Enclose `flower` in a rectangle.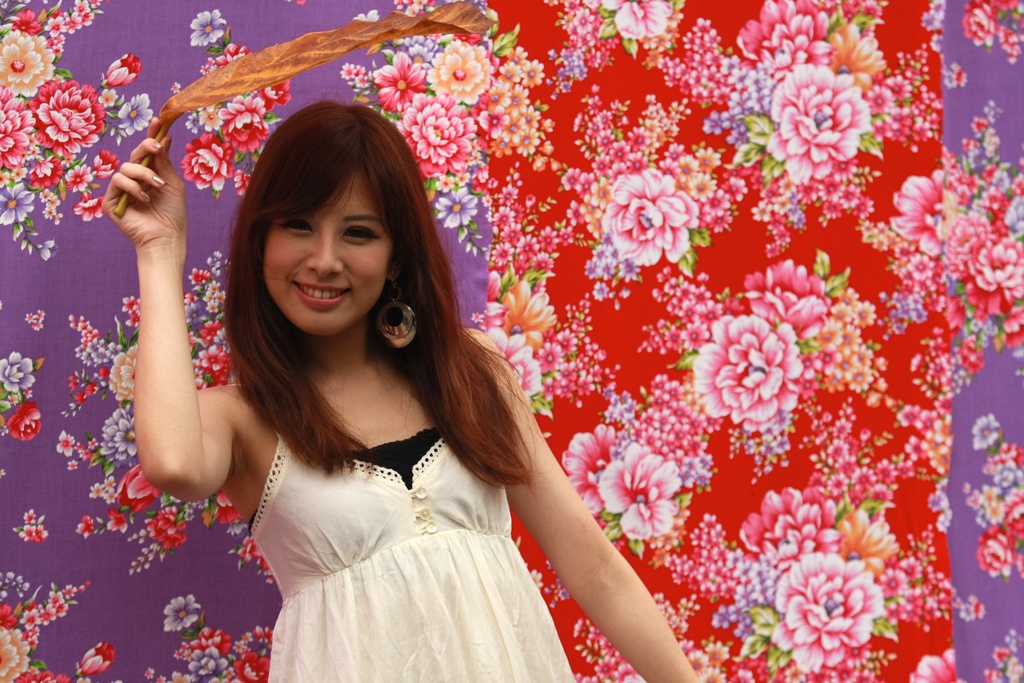
(x1=781, y1=667, x2=801, y2=682).
